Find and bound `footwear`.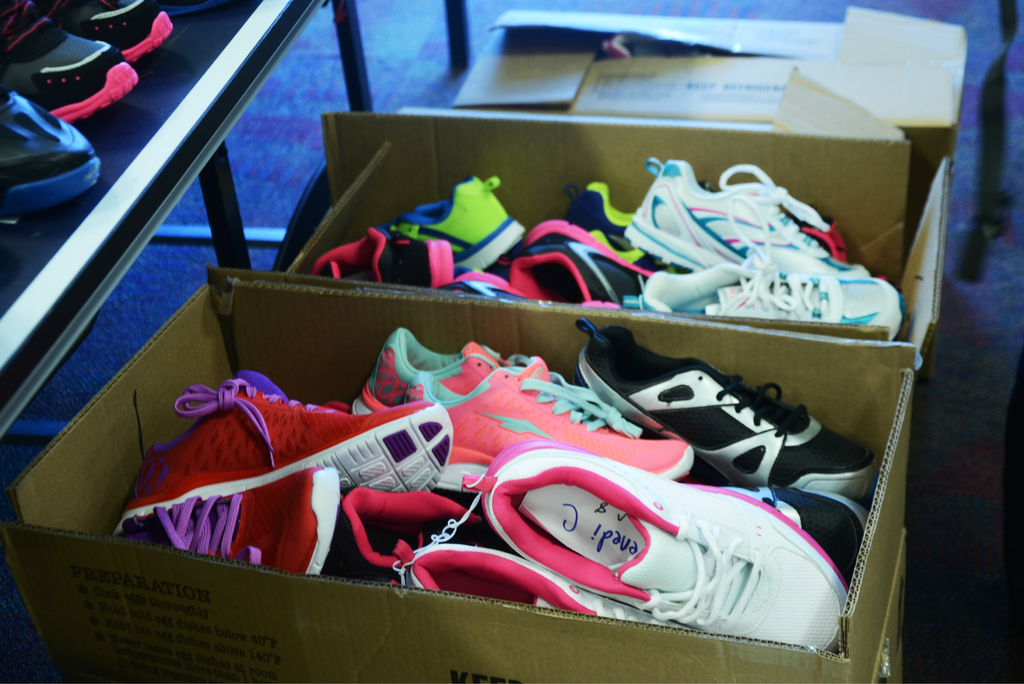
Bound: select_region(516, 214, 644, 310).
